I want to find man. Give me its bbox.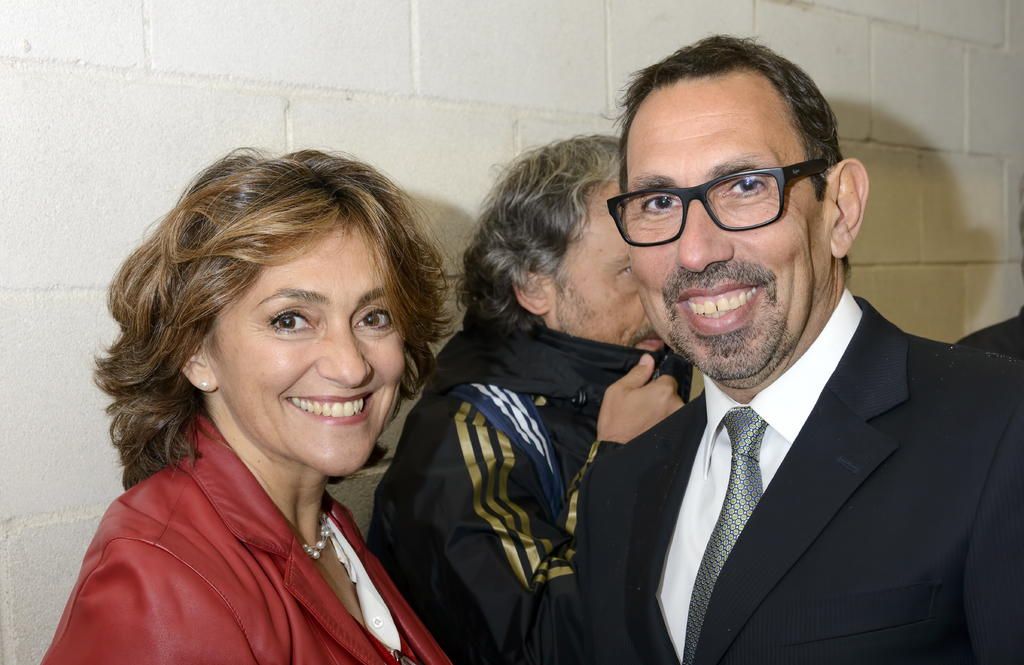
bbox=[365, 132, 694, 664].
